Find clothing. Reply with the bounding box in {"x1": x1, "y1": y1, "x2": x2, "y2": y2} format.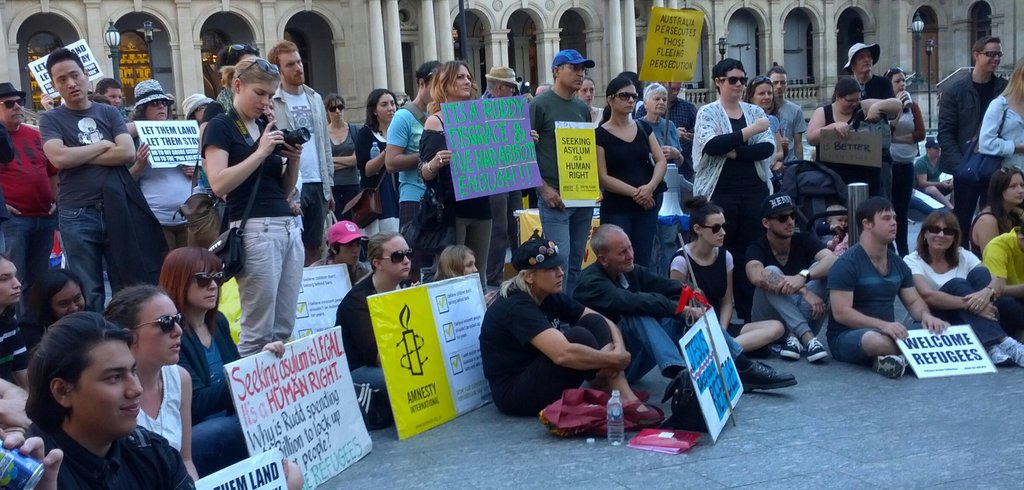
{"x1": 938, "y1": 65, "x2": 1005, "y2": 237}.
